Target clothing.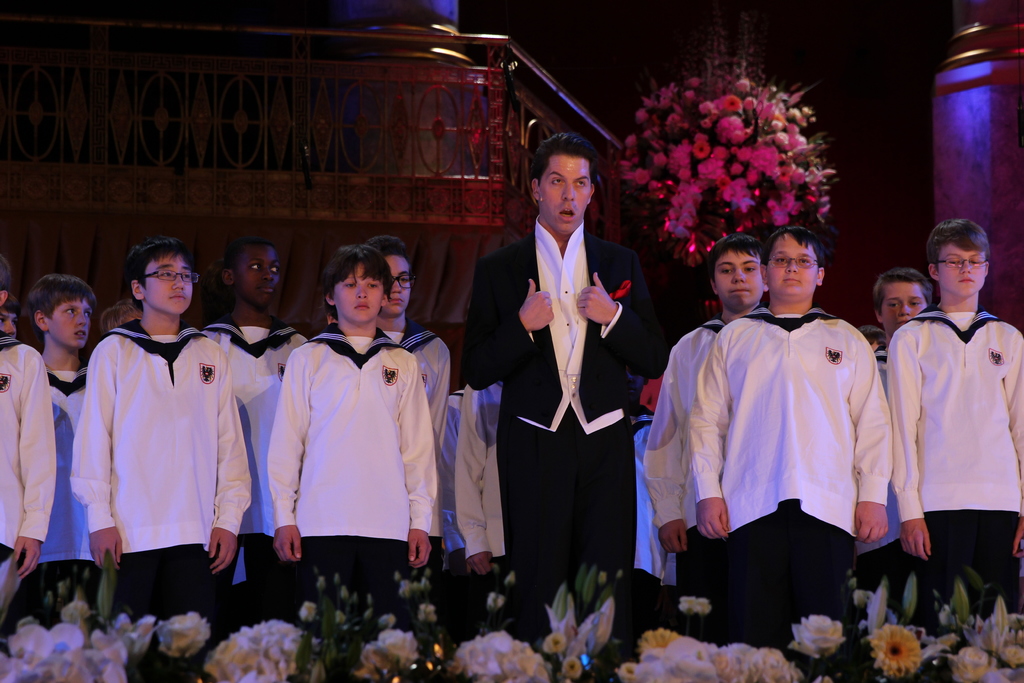
Target region: box=[642, 315, 730, 642].
